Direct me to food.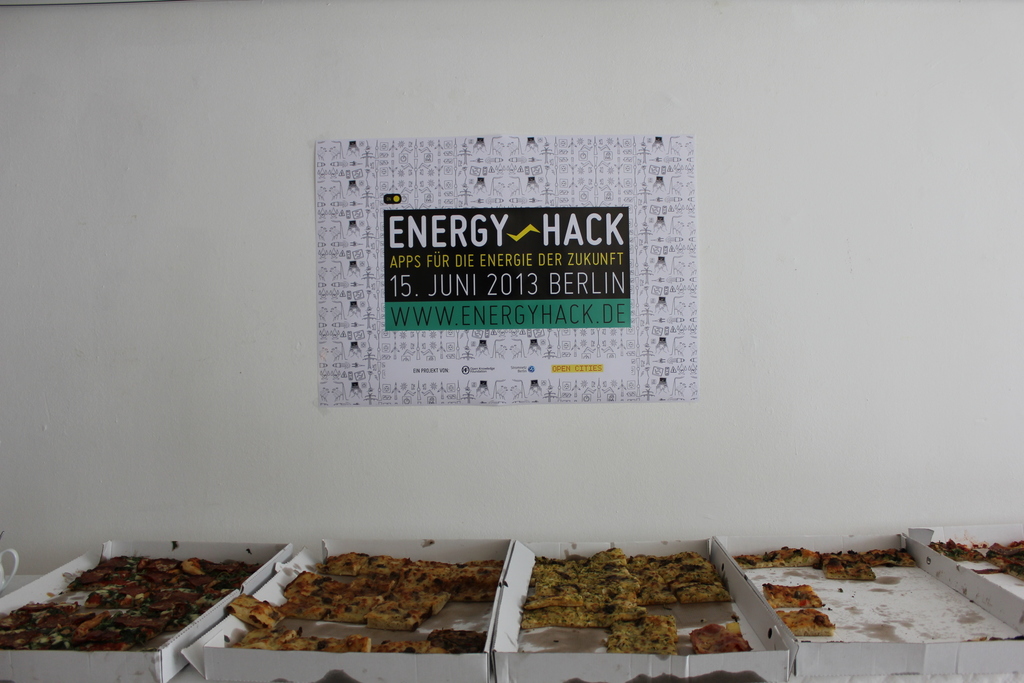
Direction: pyautogui.locateOnScreen(726, 541, 913, 582).
